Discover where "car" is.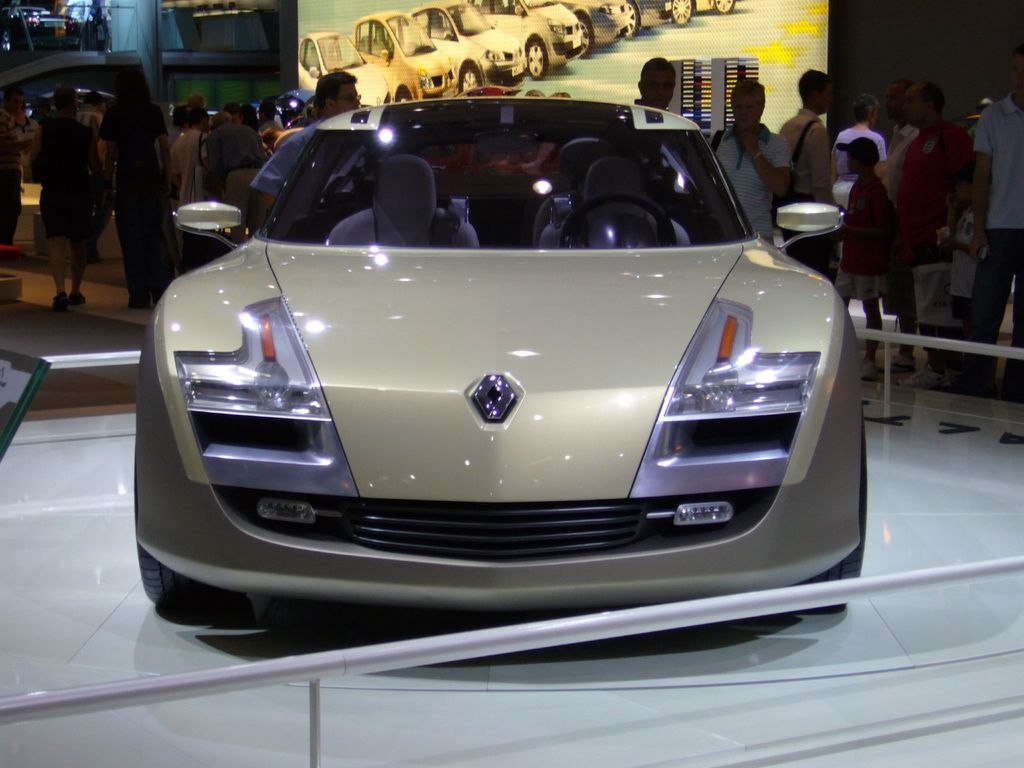
Discovered at crop(0, 4, 83, 52).
